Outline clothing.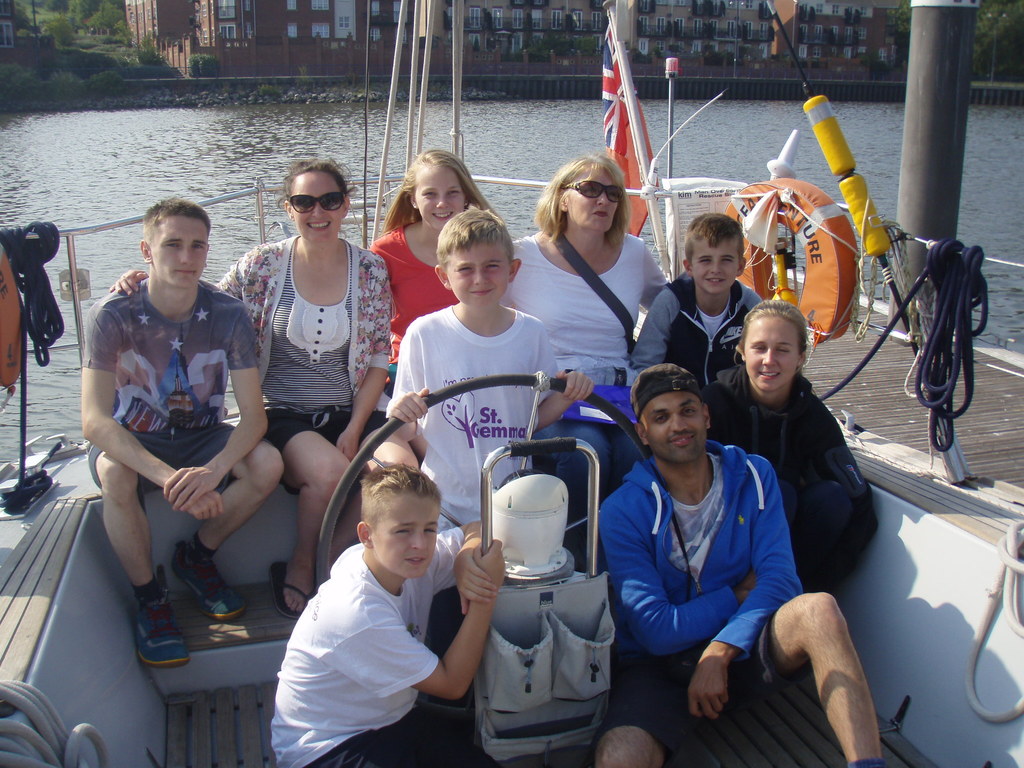
Outline: region(508, 227, 666, 500).
